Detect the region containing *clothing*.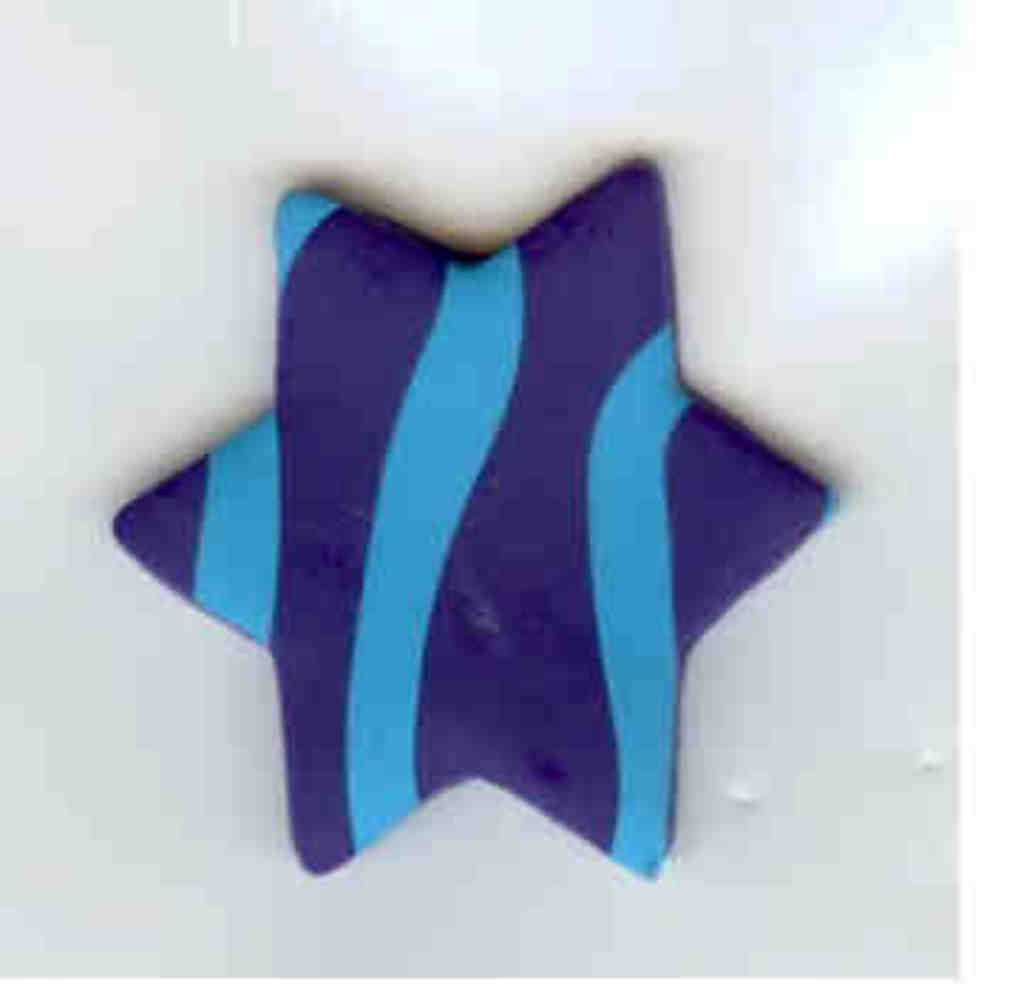
detection(102, 125, 848, 885).
